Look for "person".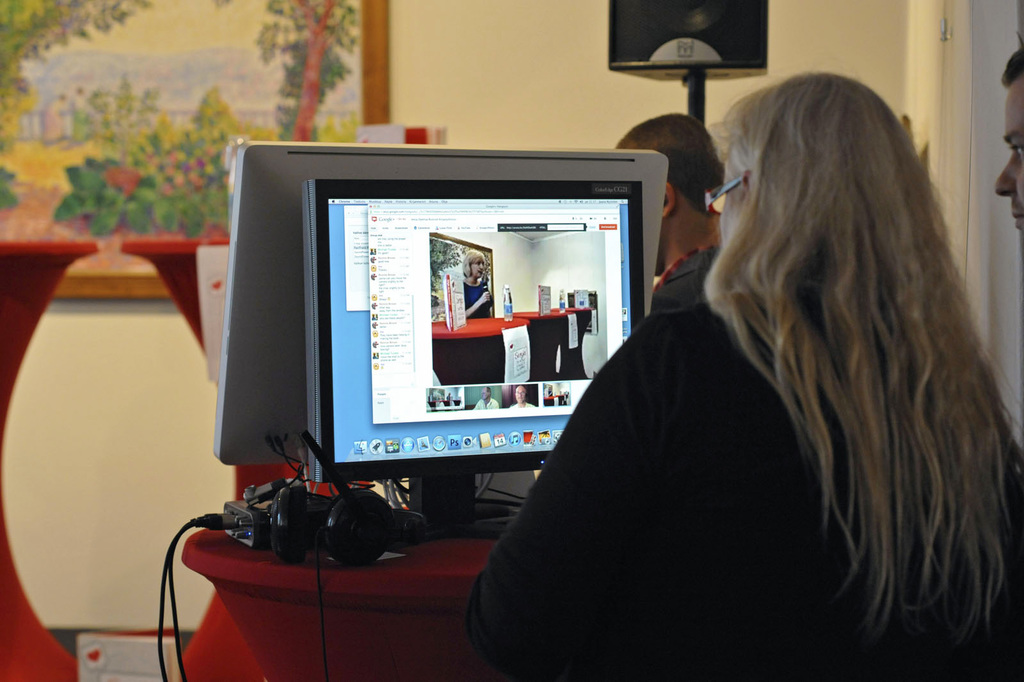
Found: 611/115/723/314.
